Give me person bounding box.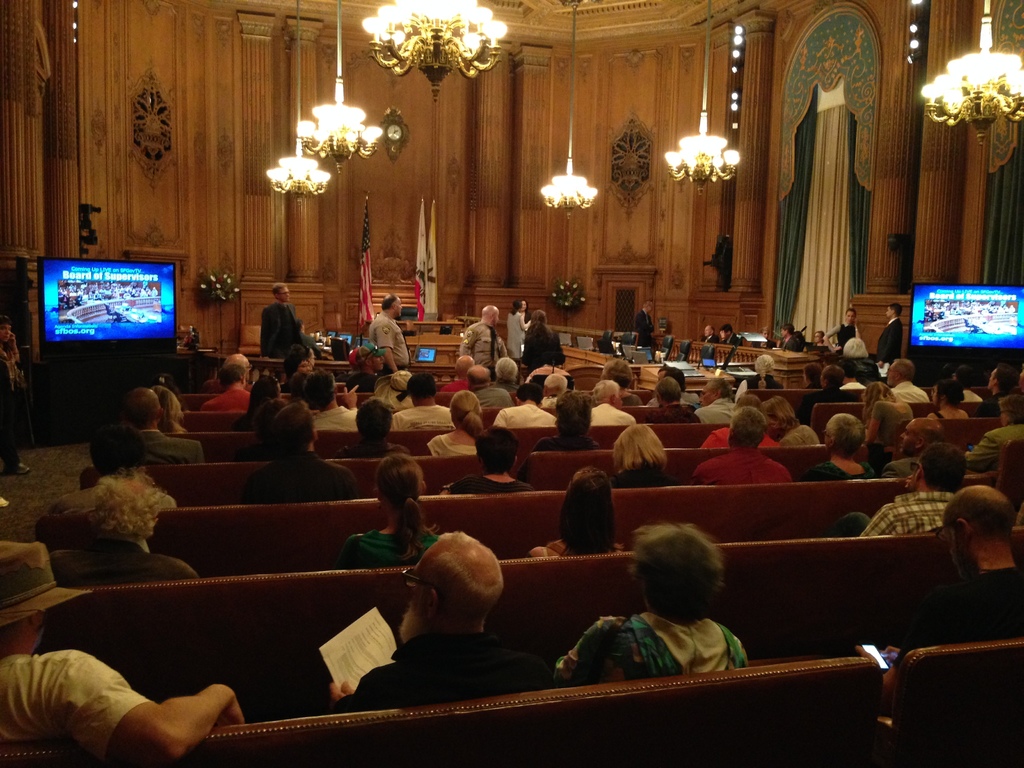
box=[301, 366, 355, 431].
